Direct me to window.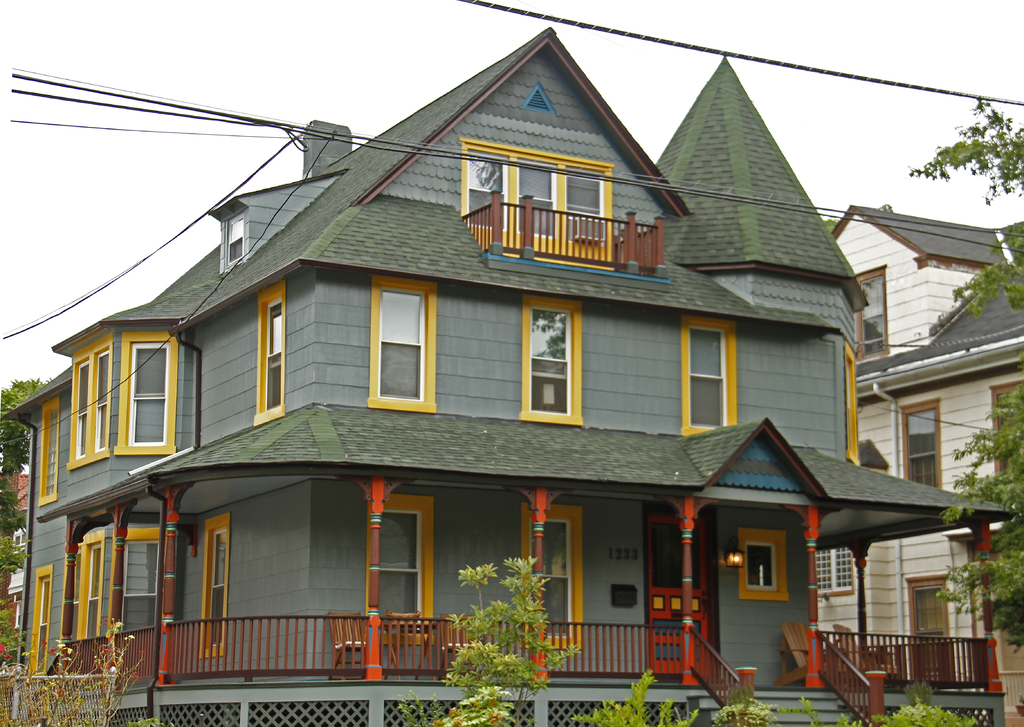
Direction: (x1=990, y1=375, x2=1023, y2=483).
